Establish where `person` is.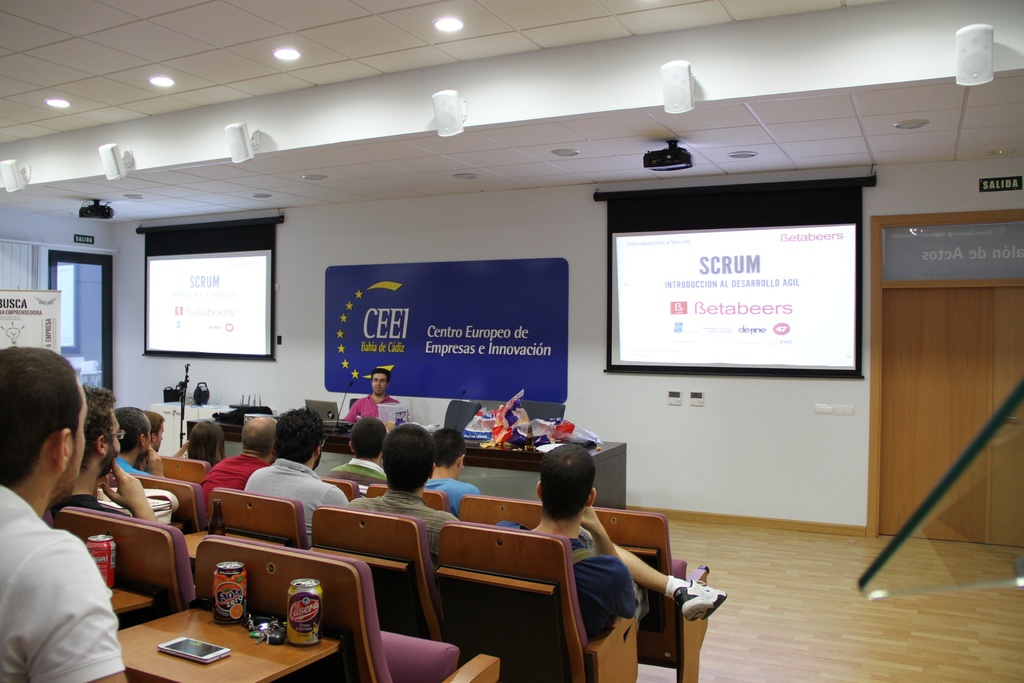
Established at detection(109, 401, 175, 499).
